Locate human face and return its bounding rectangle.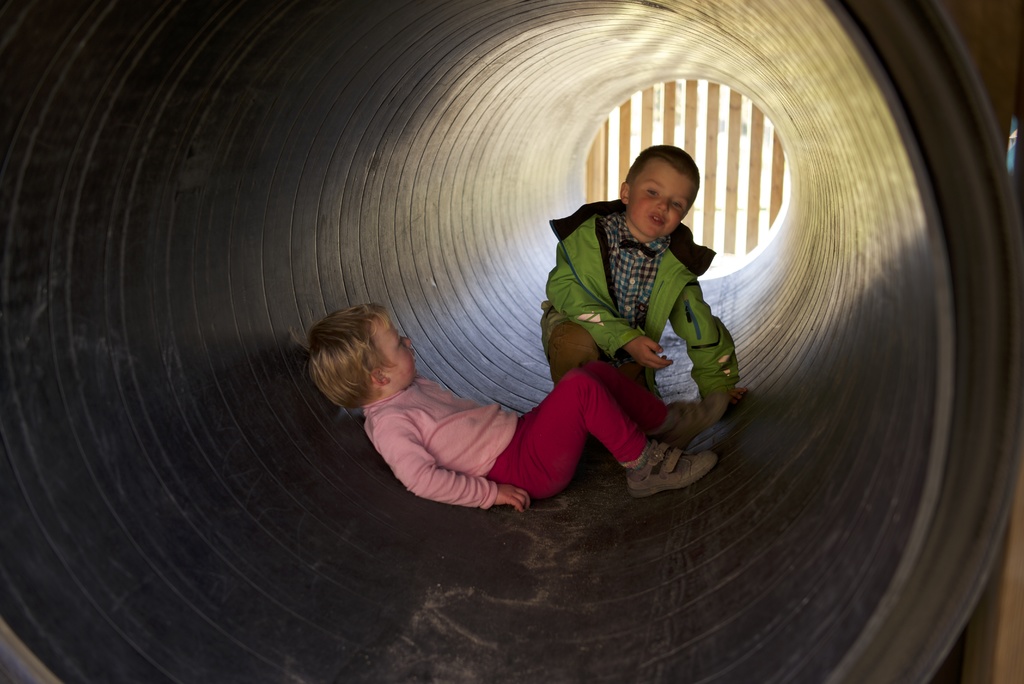
x1=624, y1=154, x2=692, y2=234.
